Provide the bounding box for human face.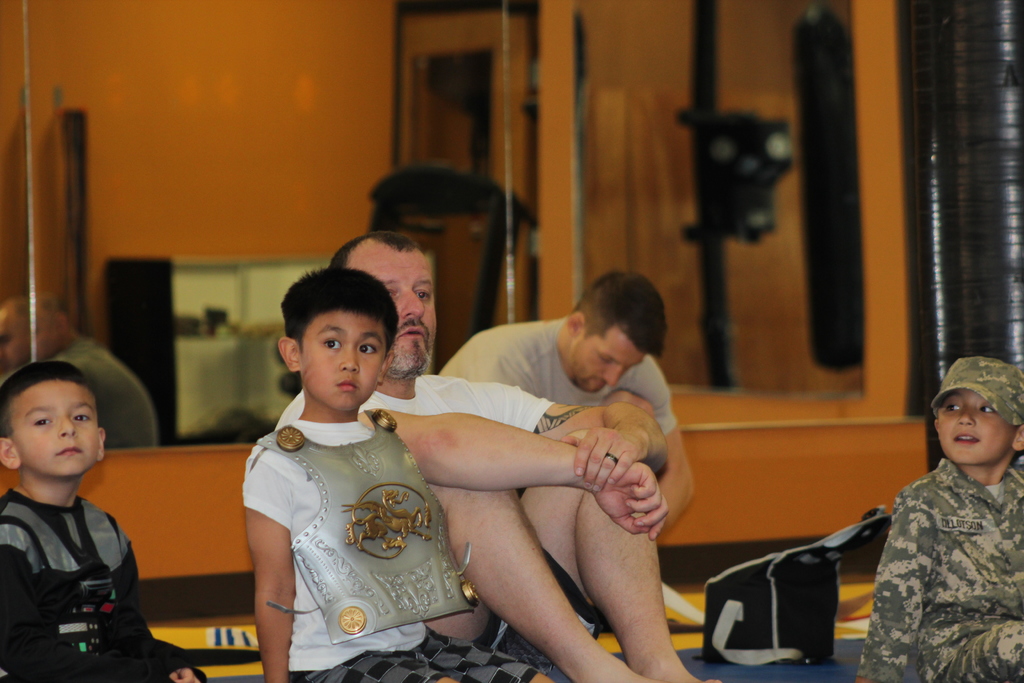
box(303, 313, 385, 413).
